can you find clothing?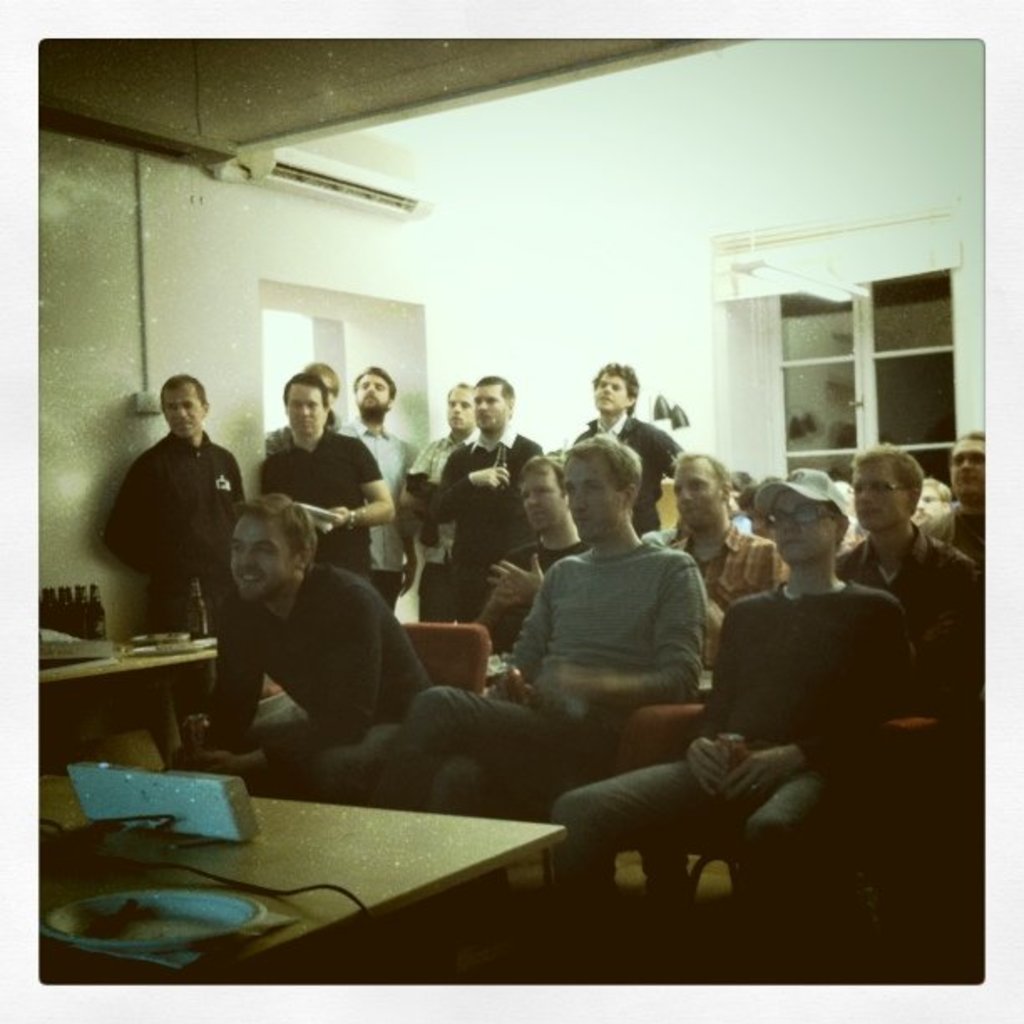
Yes, bounding box: [109, 435, 239, 724].
